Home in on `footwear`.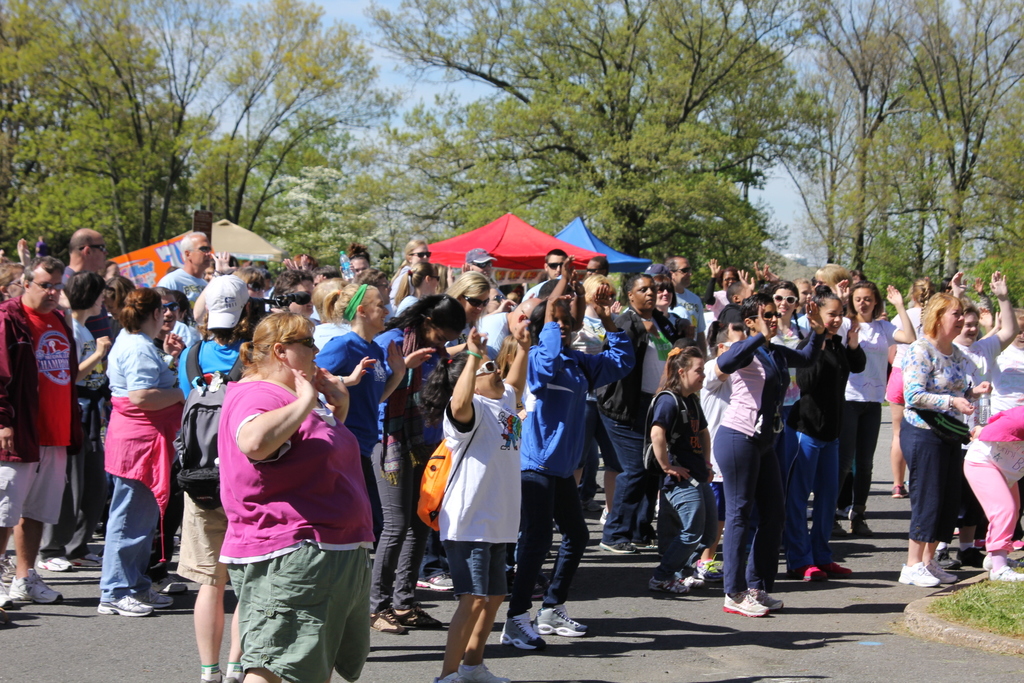
Homed in at [x1=648, y1=575, x2=696, y2=598].
